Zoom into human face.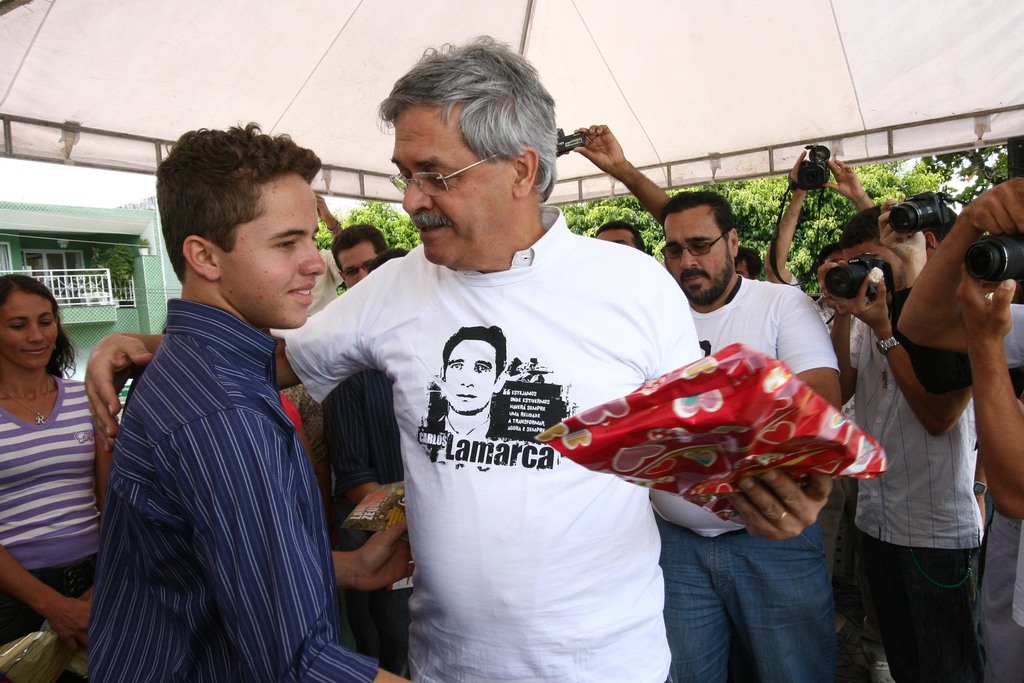
Zoom target: region(656, 210, 728, 296).
